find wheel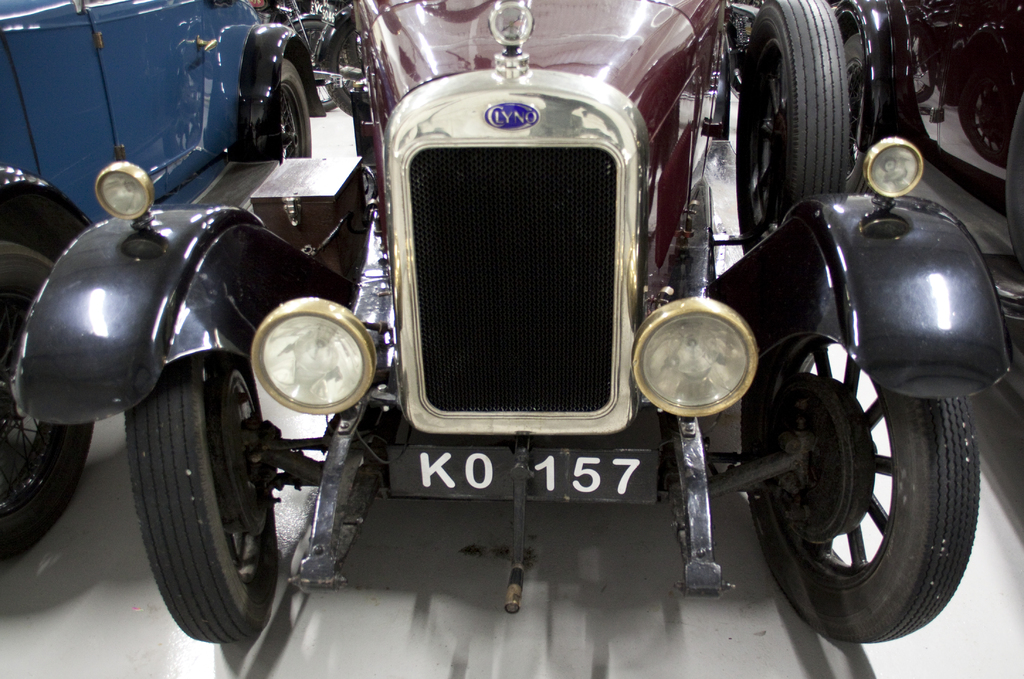
pyautogui.locateOnScreen(114, 362, 286, 646)
